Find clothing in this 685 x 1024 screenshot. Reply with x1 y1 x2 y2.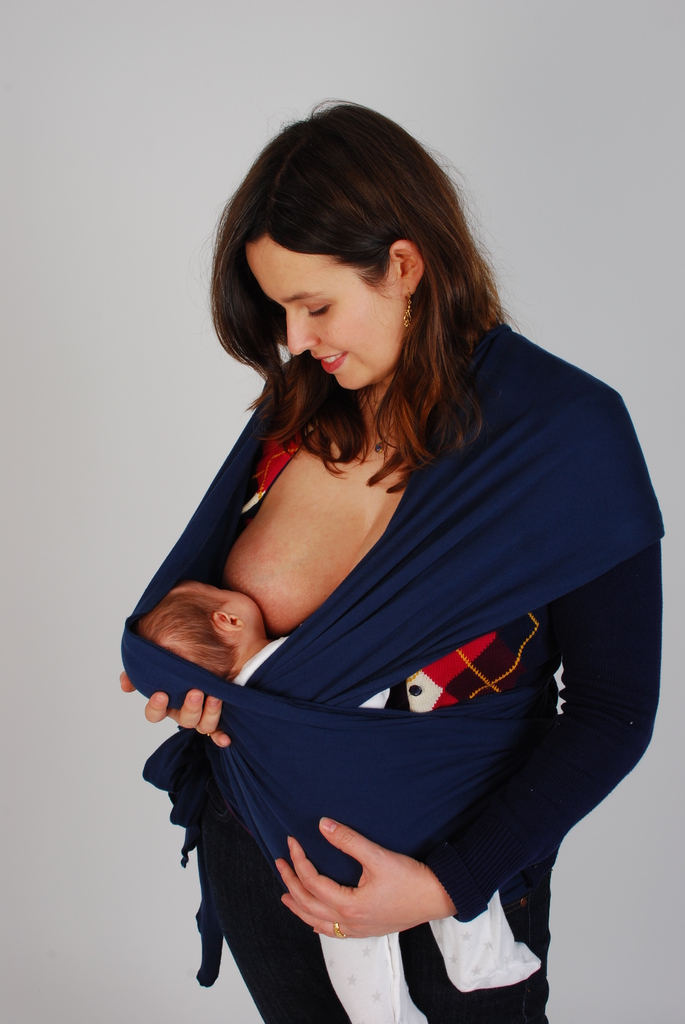
139 346 639 1009.
